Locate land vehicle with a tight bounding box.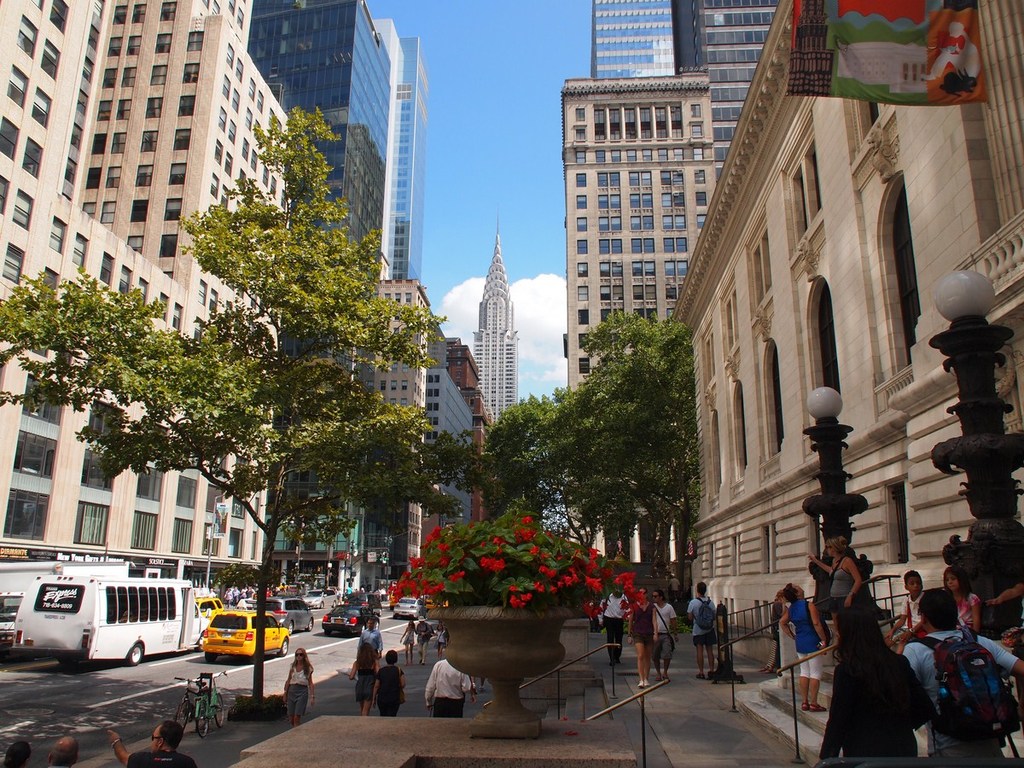
crop(387, 587, 402, 611).
